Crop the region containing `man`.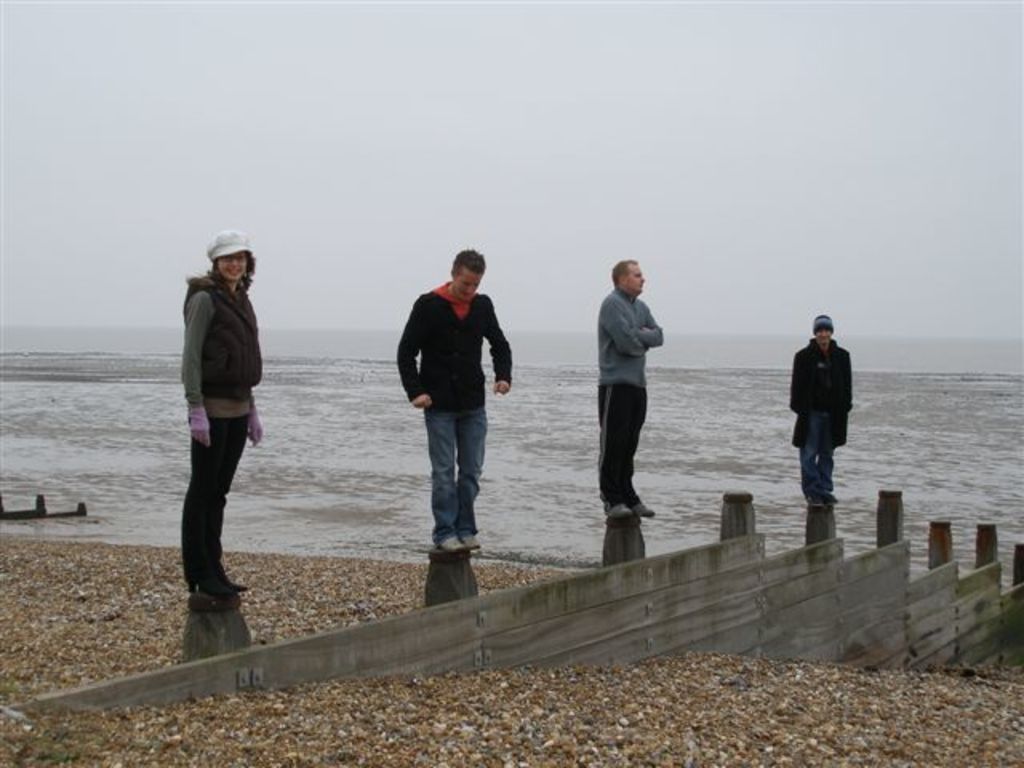
Crop region: {"left": 394, "top": 246, "right": 509, "bottom": 563}.
